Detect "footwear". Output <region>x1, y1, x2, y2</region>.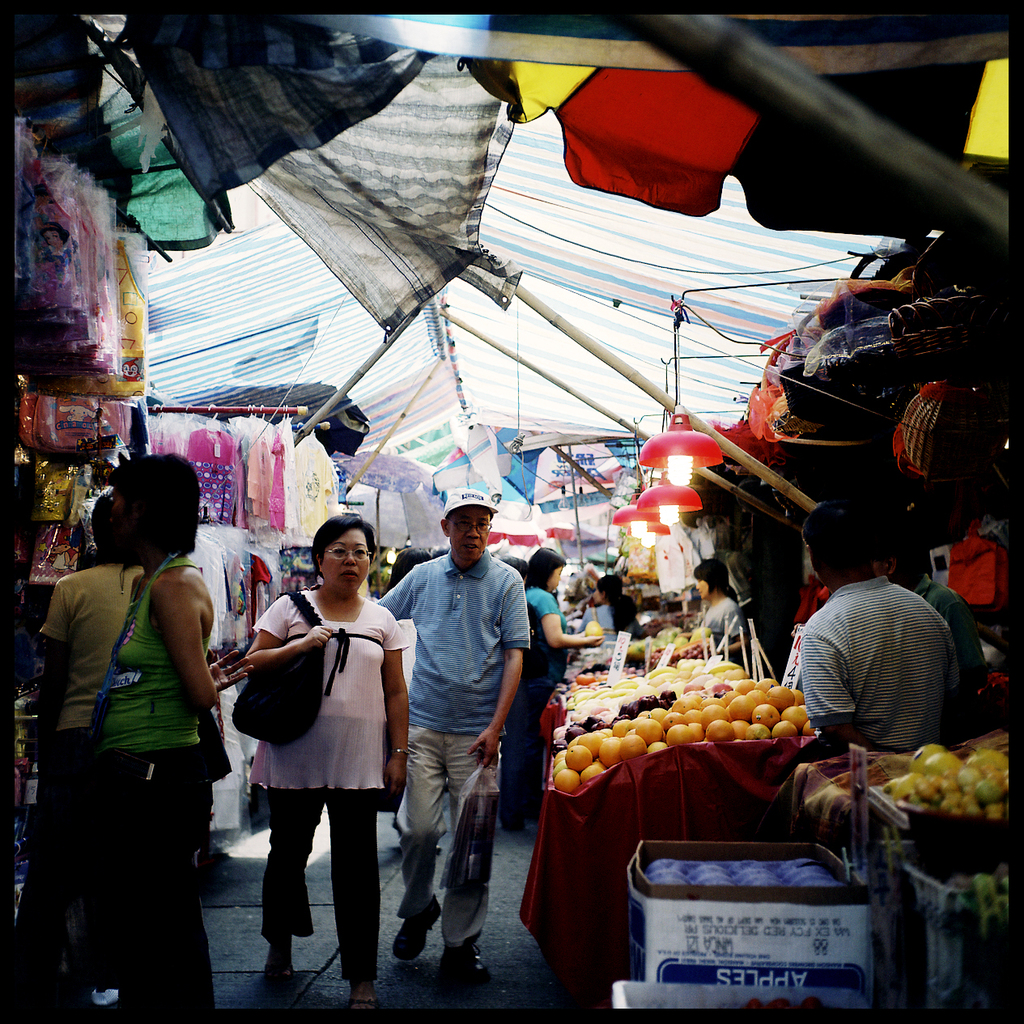
<region>353, 985, 376, 1022</region>.
